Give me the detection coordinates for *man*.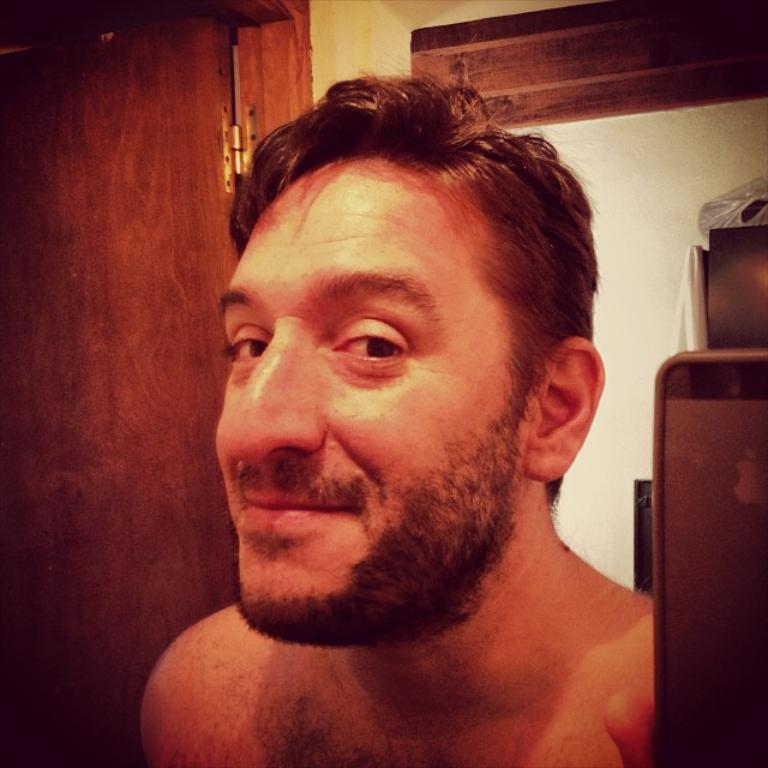
[86, 59, 728, 767].
